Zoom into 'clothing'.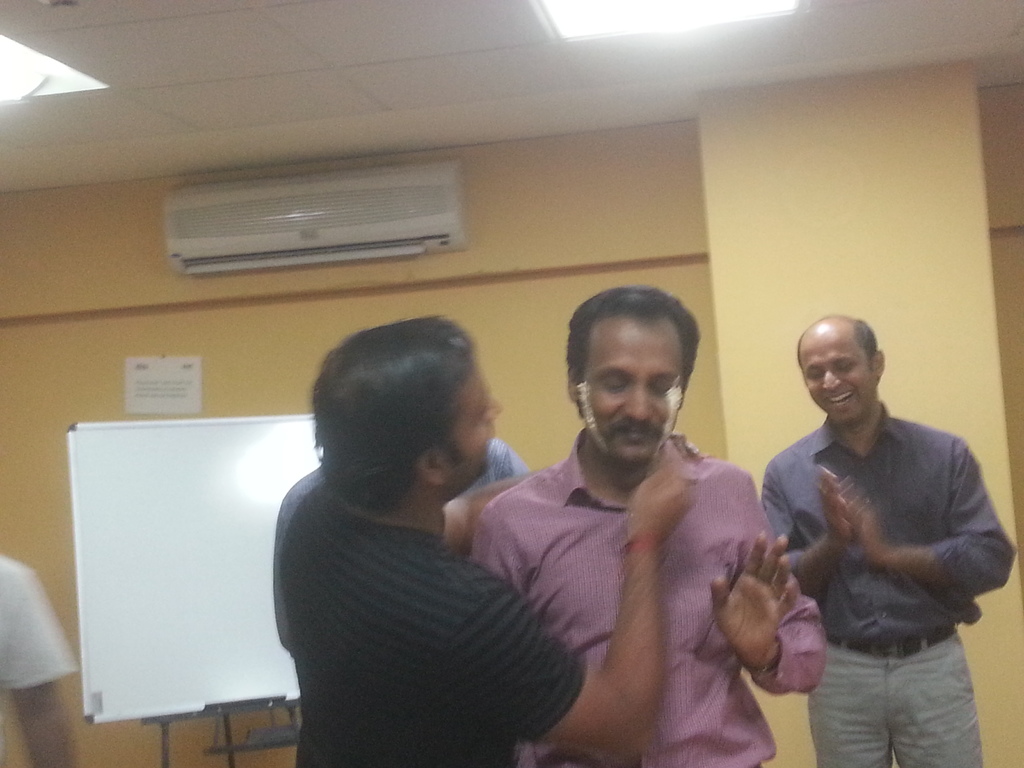
Zoom target: (x1=761, y1=400, x2=1014, y2=767).
